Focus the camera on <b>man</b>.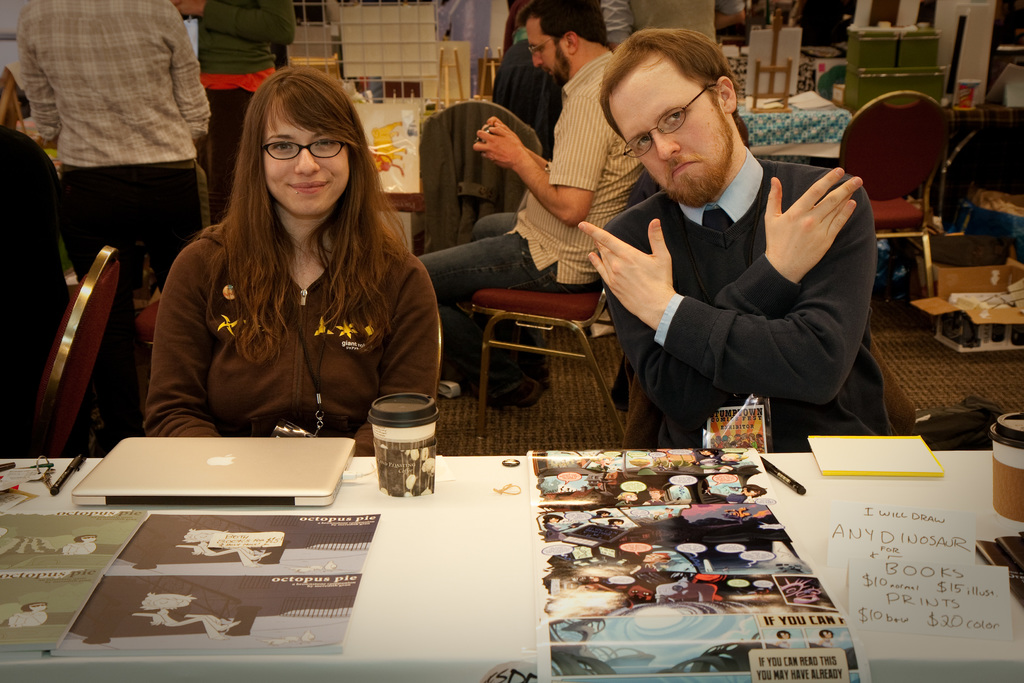
Focus region: l=579, t=21, r=925, b=456.
